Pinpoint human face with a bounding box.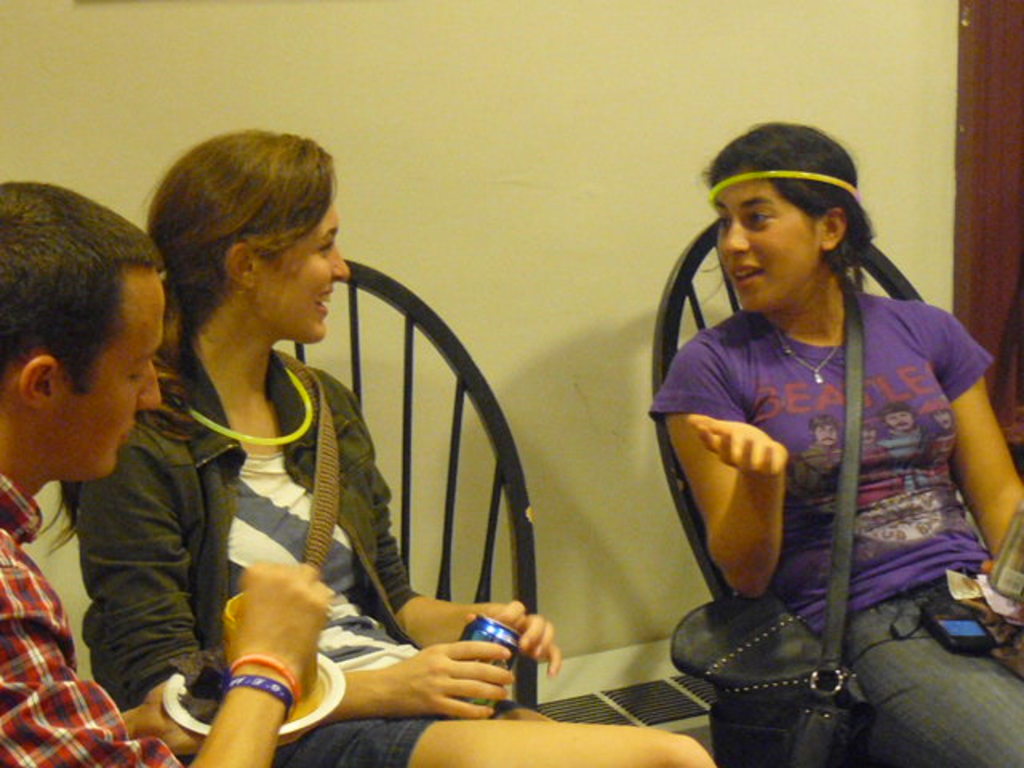
bbox=[704, 178, 826, 314].
